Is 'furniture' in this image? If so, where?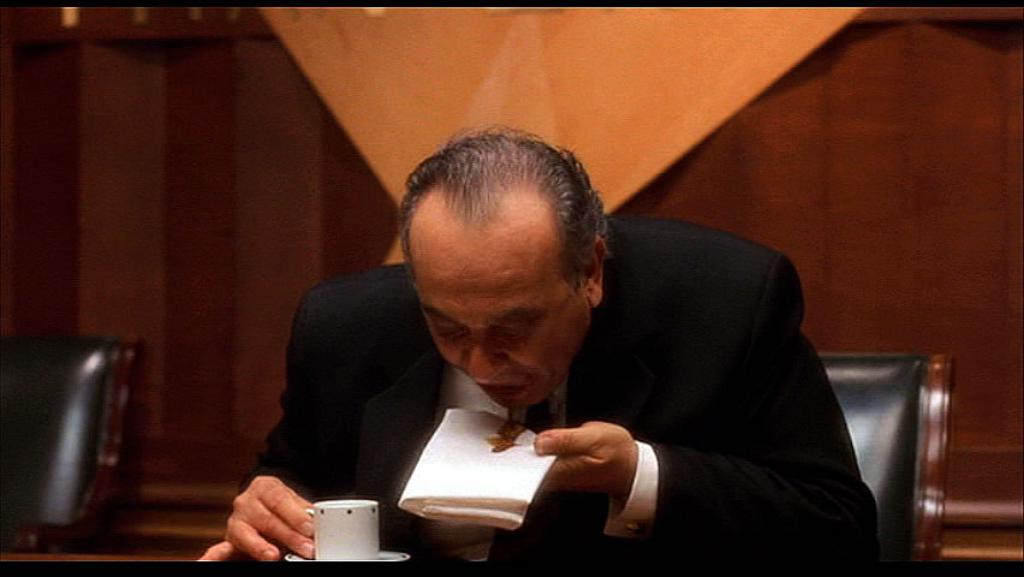
Yes, at left=816, top=349, right=959, bottom=564.
